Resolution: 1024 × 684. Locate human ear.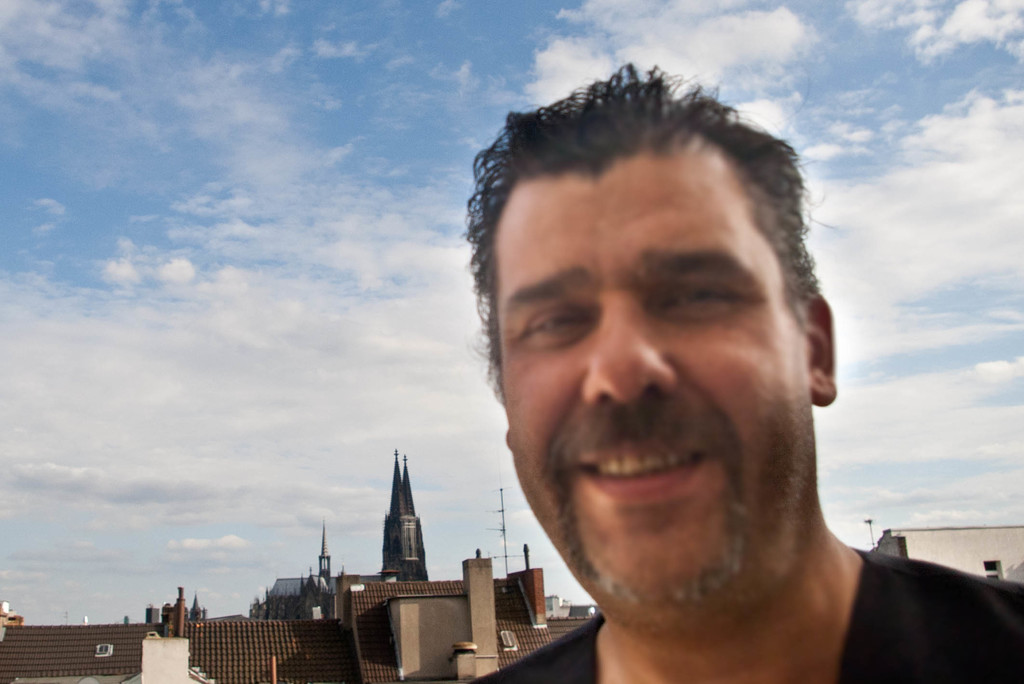
{"left": 503, "top": 425, "right": 513, "bottom": 452}.
